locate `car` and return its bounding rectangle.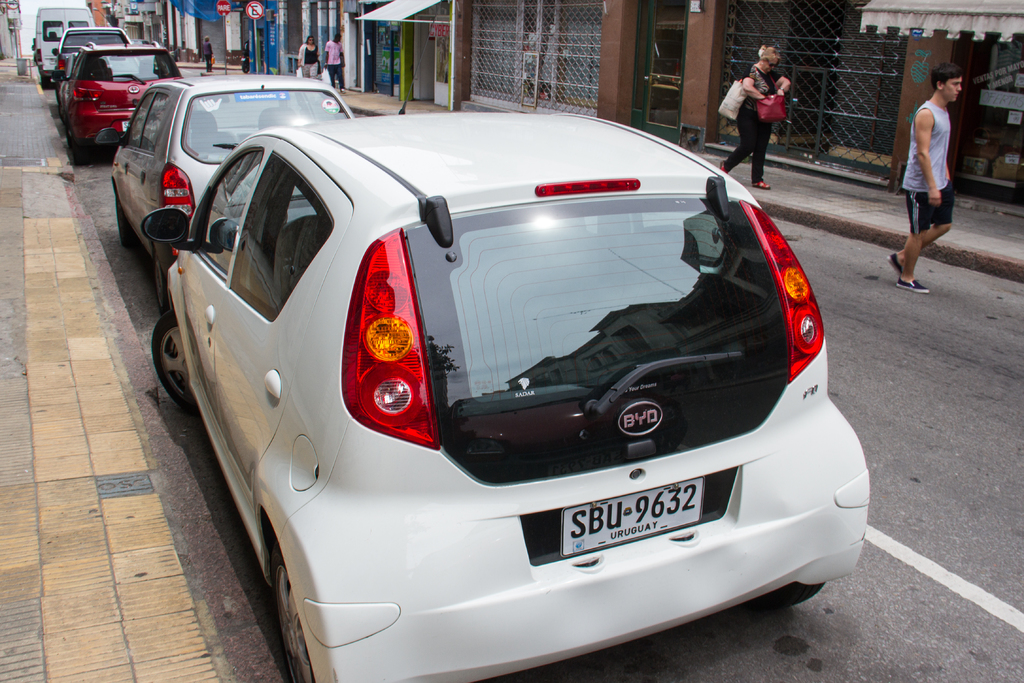
152,110,869,682.
